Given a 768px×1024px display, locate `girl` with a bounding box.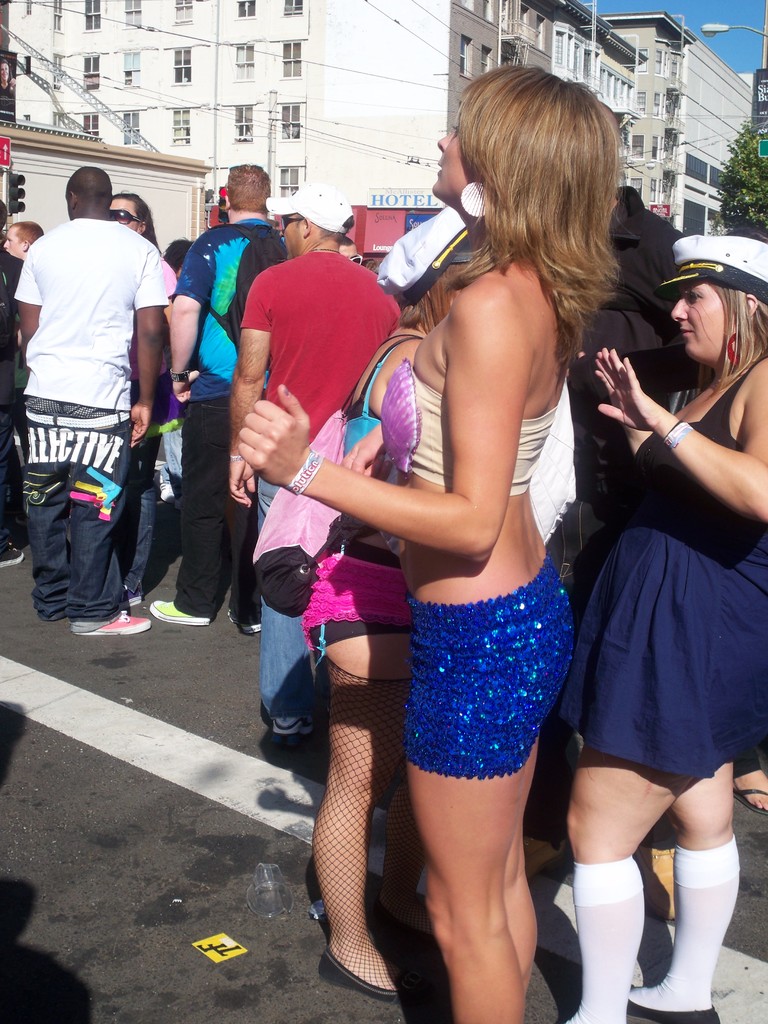
Located: detection(552, 231, 767, 1023).
